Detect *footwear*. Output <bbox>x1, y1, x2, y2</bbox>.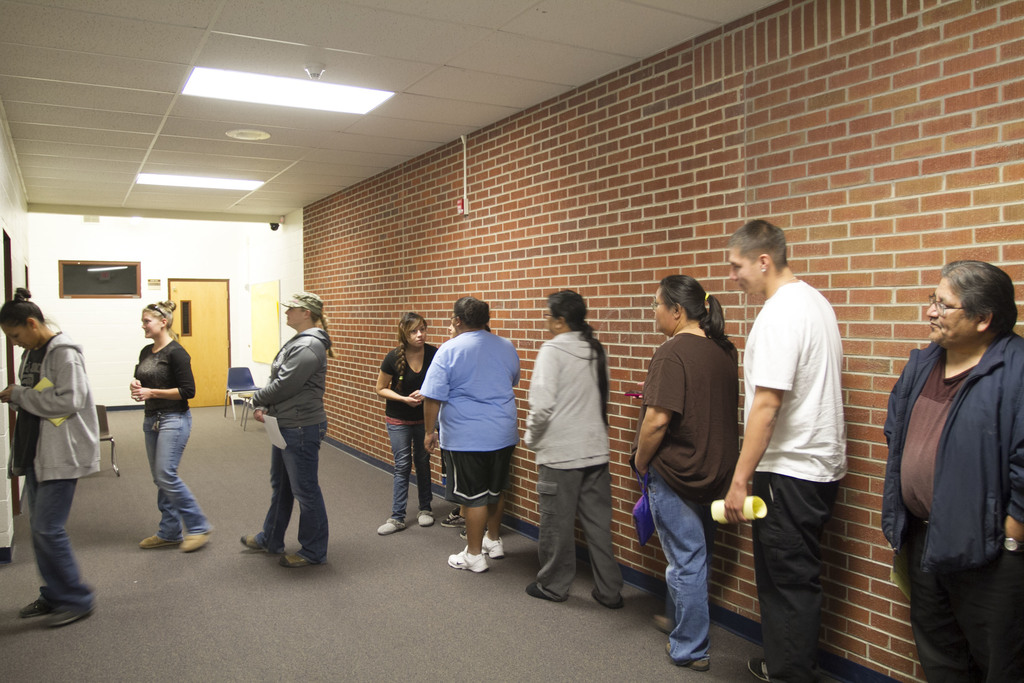
<bbox>479, 533, 502, 557</bbox>.
